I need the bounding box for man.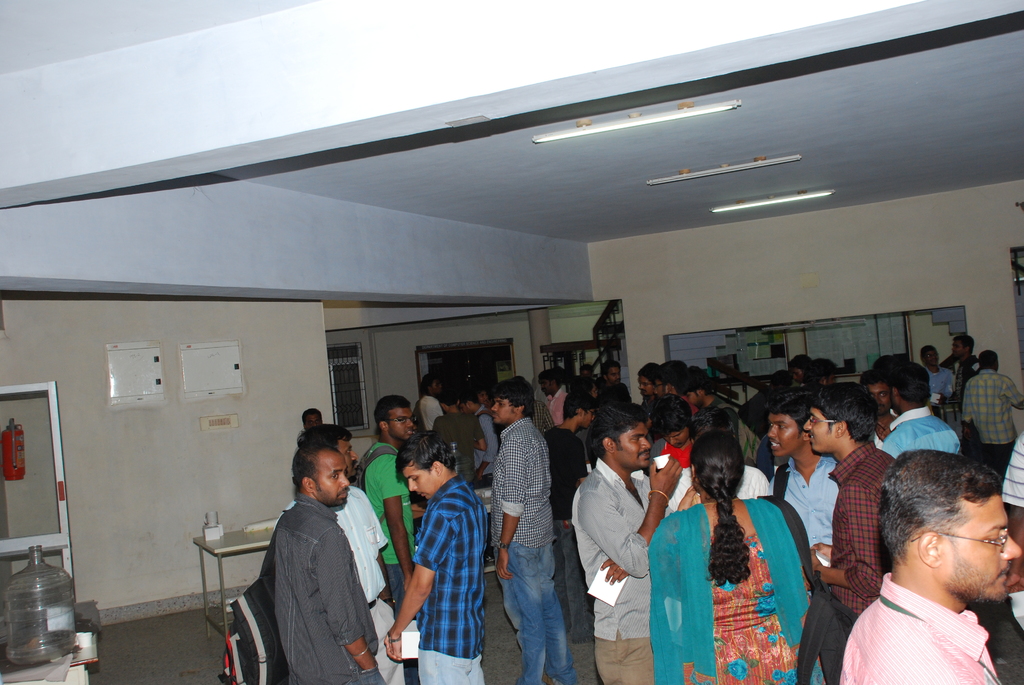
Here it is: box(953, 332, 979, 405).
